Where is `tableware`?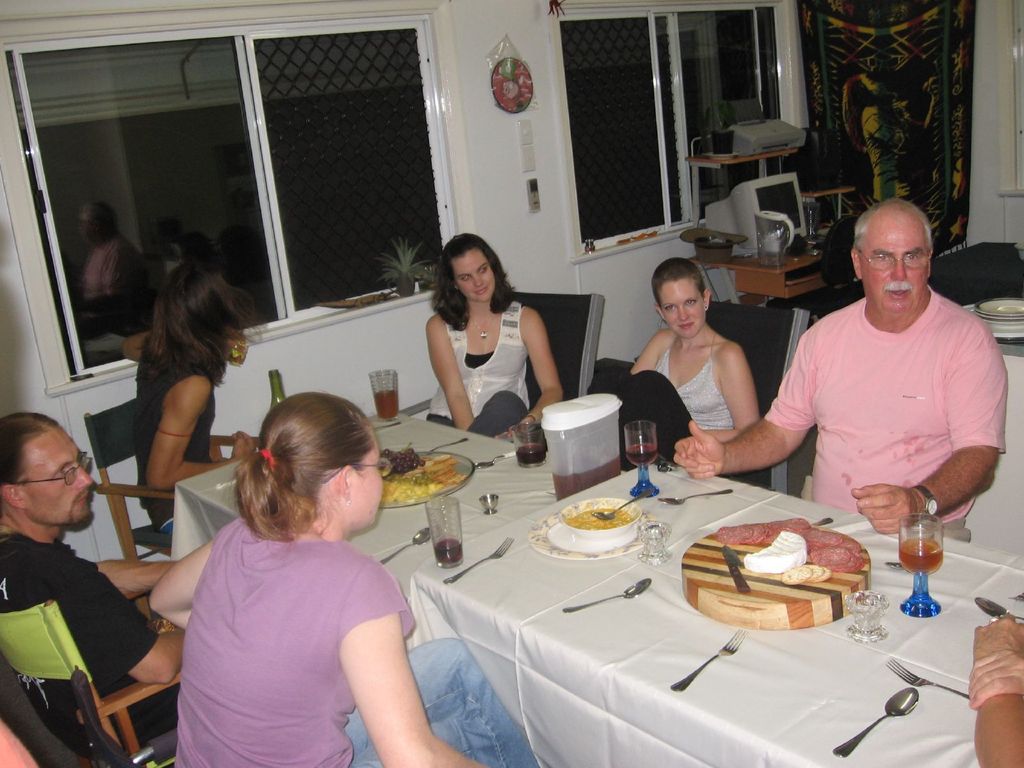
{"x1": 421, "y1": 495, "x2": 465, "y2": 569}.
